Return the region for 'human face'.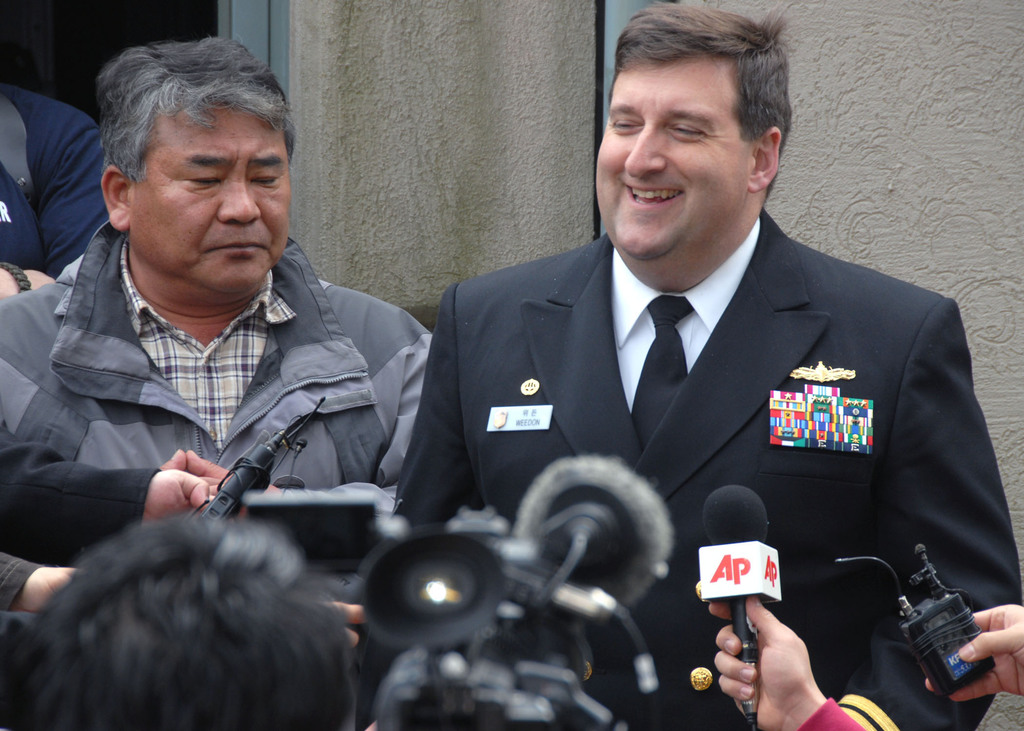
596:56:748:258.
